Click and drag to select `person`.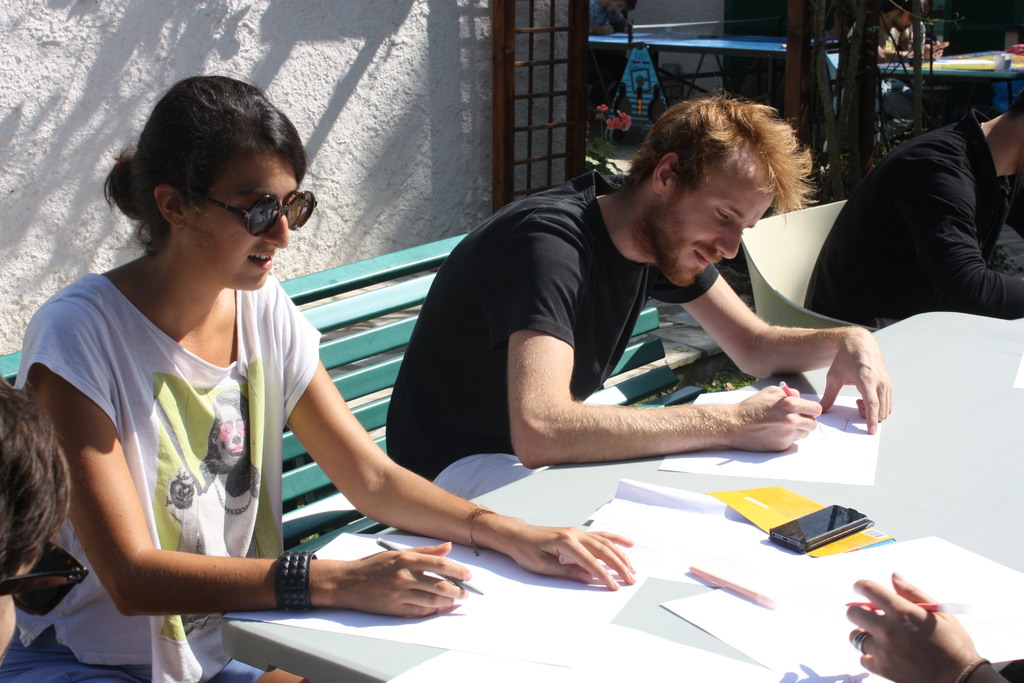
Selection: region(3, 75, 637, 682).
